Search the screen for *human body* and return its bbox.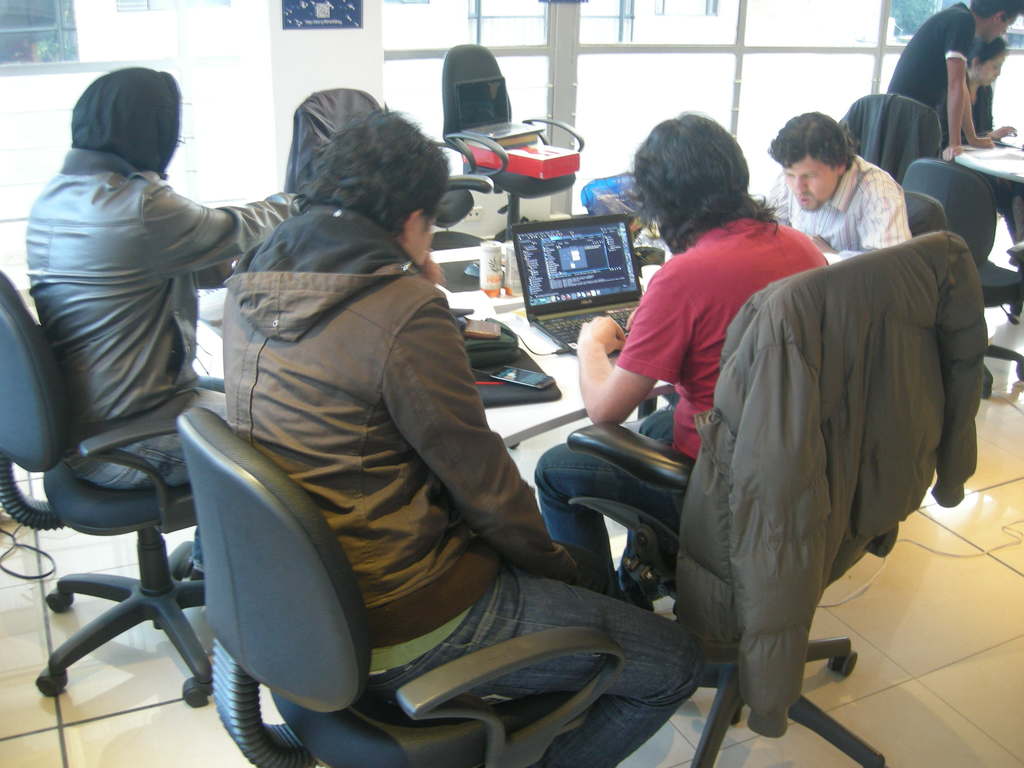
Found: rect(65, 92, 726, 742).
